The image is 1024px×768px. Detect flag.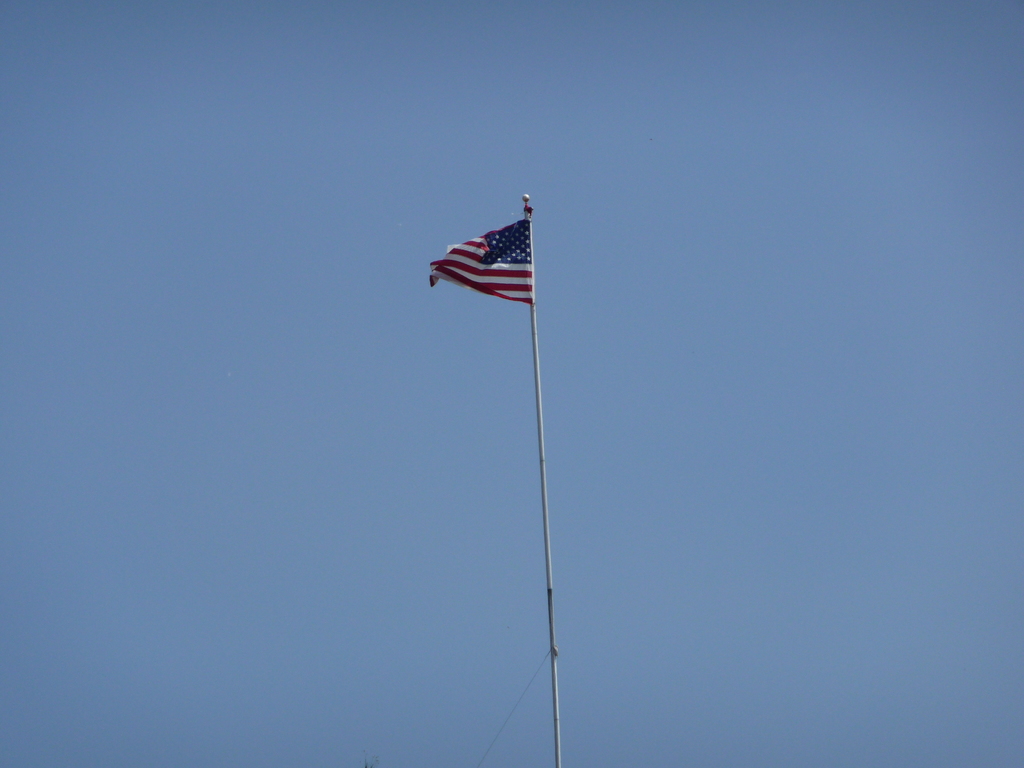
Detection: (430, 217, 530, 305).
